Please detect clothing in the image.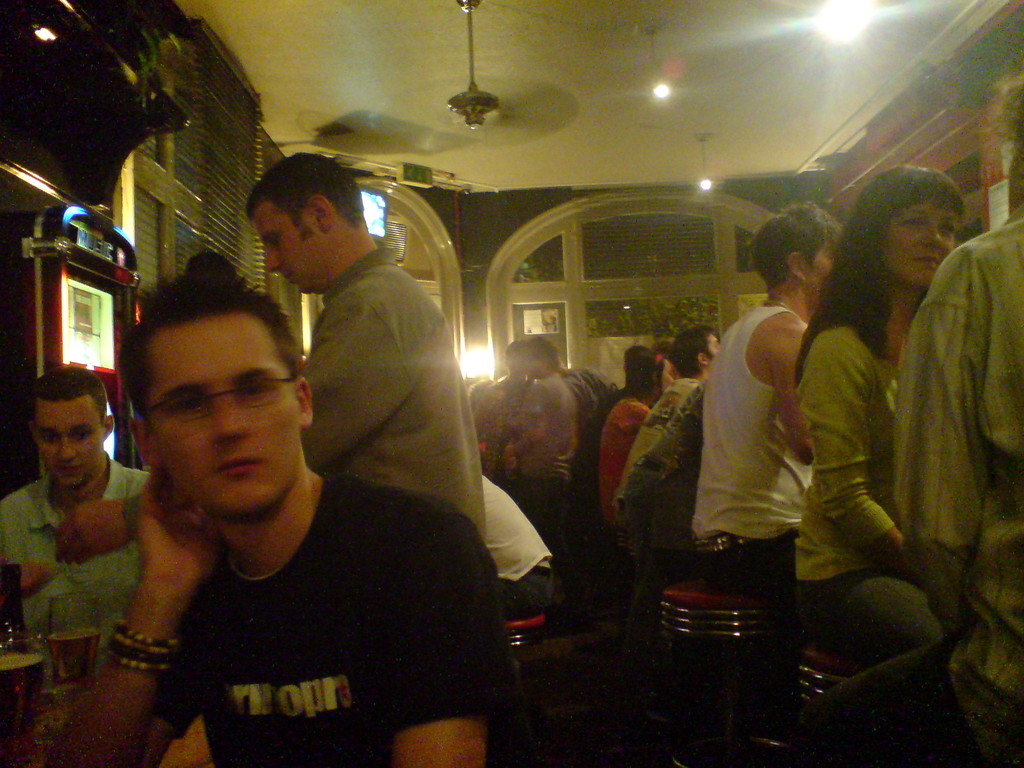
locate(150, 471, 533, 767).
